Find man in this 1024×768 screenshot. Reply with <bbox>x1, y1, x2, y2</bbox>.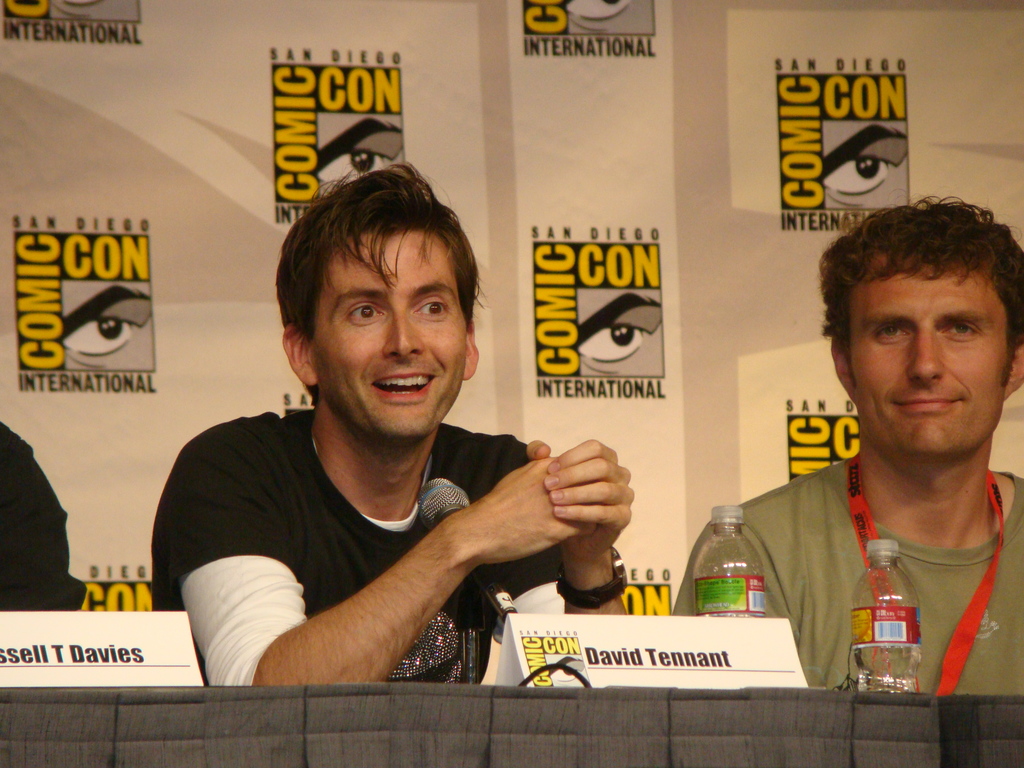
<bbox>671, 193, 1023, 698</bbox>.
